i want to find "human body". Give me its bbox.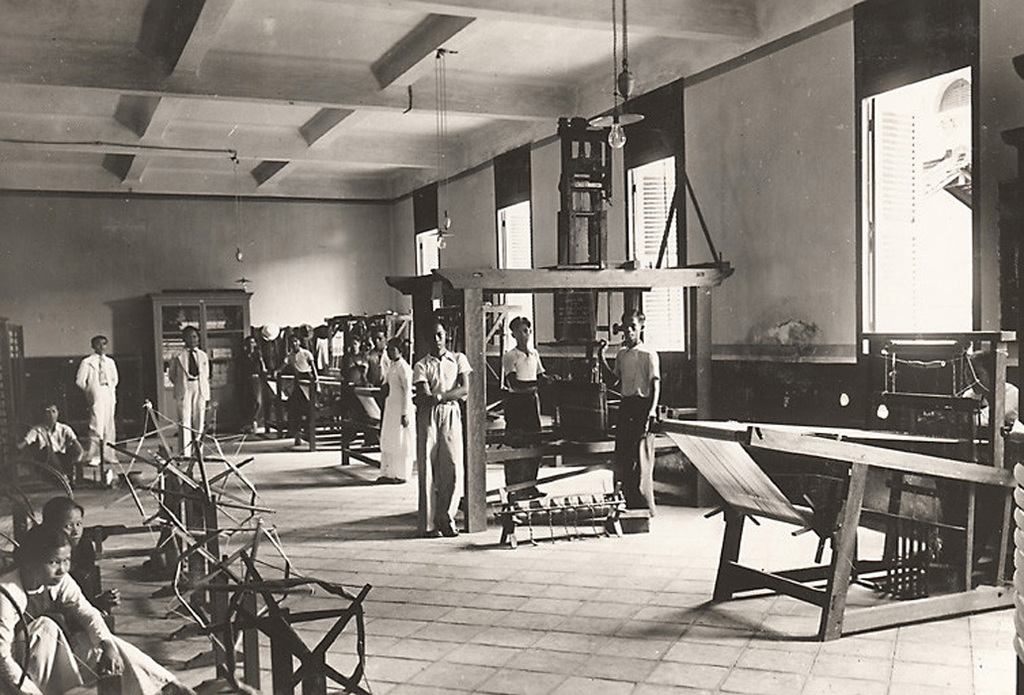
[163, 323, 210, 461].
